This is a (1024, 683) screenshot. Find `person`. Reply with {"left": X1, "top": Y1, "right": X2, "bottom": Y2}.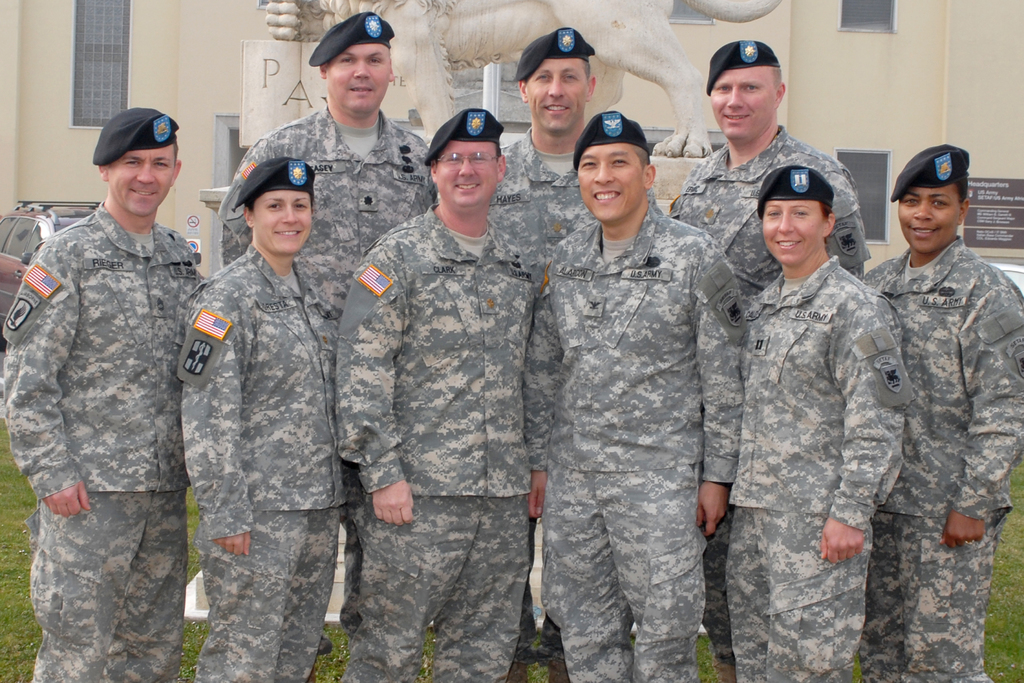
{"left": 861, "top": 145, "right": 1023, "bottom": 682}.
